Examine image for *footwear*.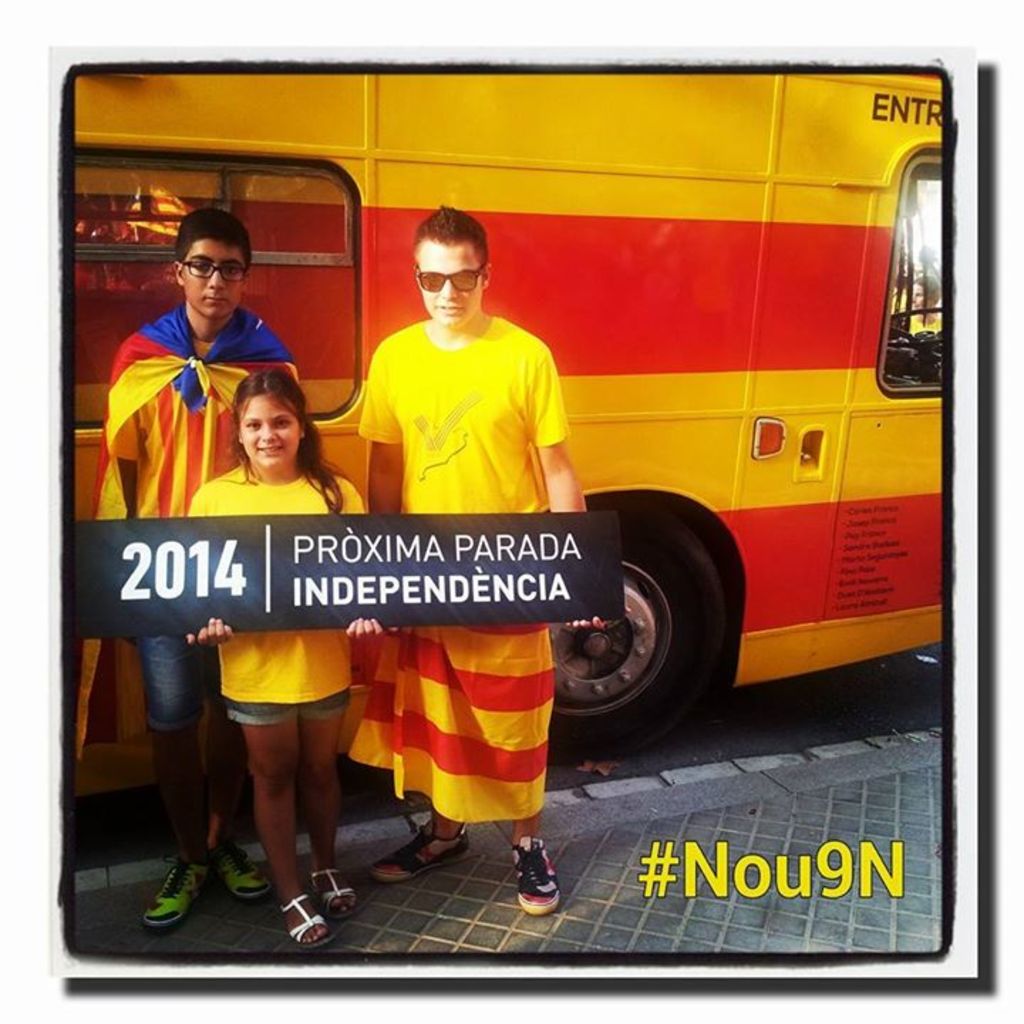
Examination result: 367:811:475:886.
